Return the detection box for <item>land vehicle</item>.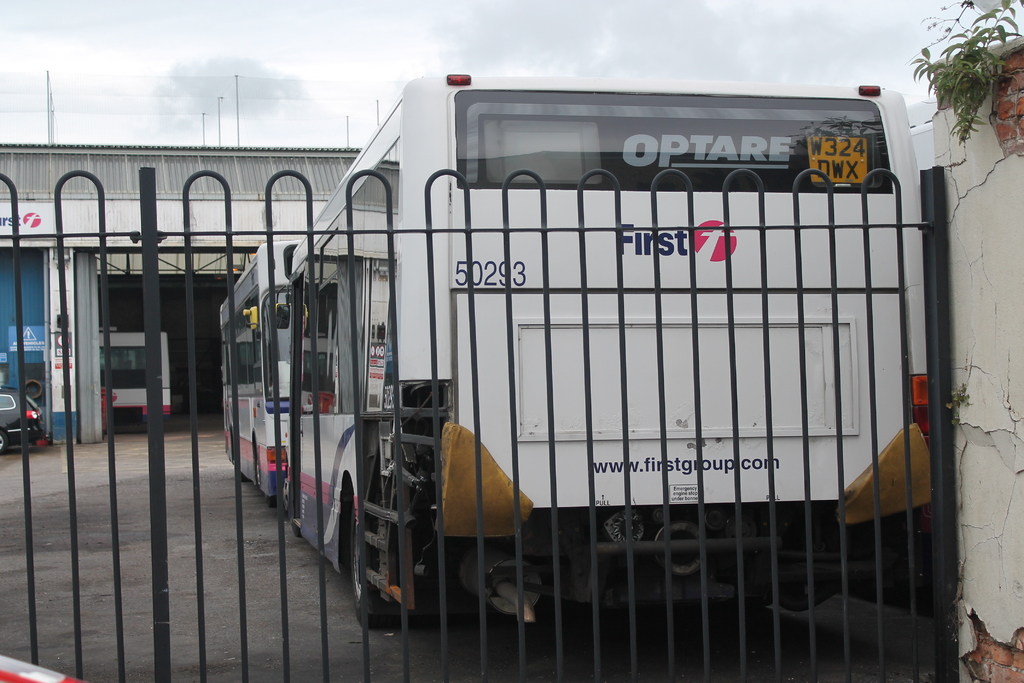
[282,83,922,630].
